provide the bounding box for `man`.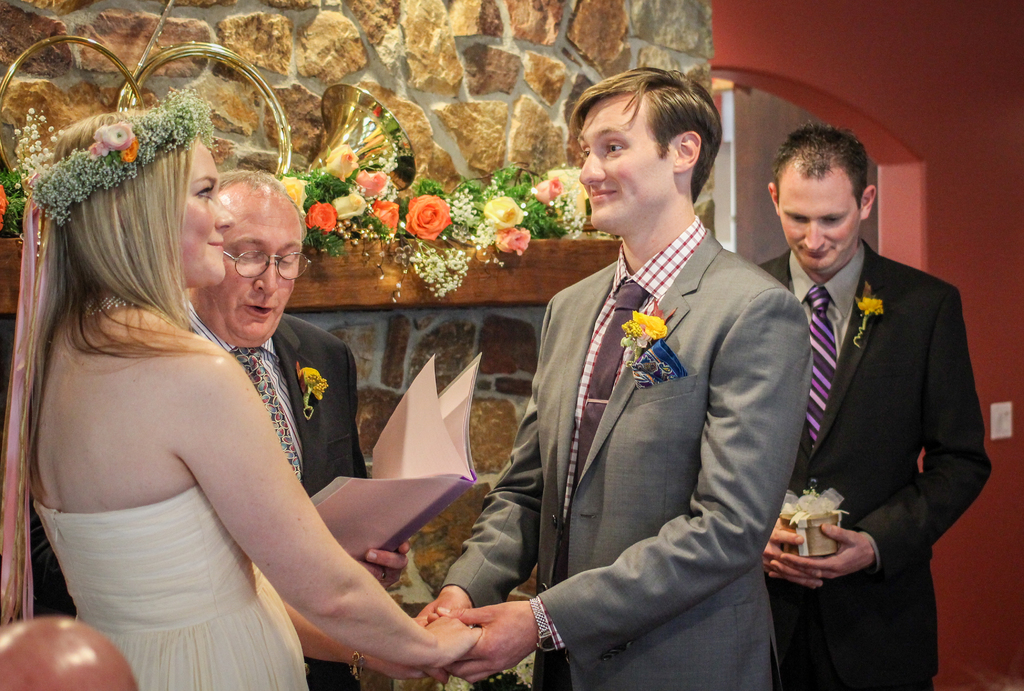
select_region(462, 74, 813, 682).
